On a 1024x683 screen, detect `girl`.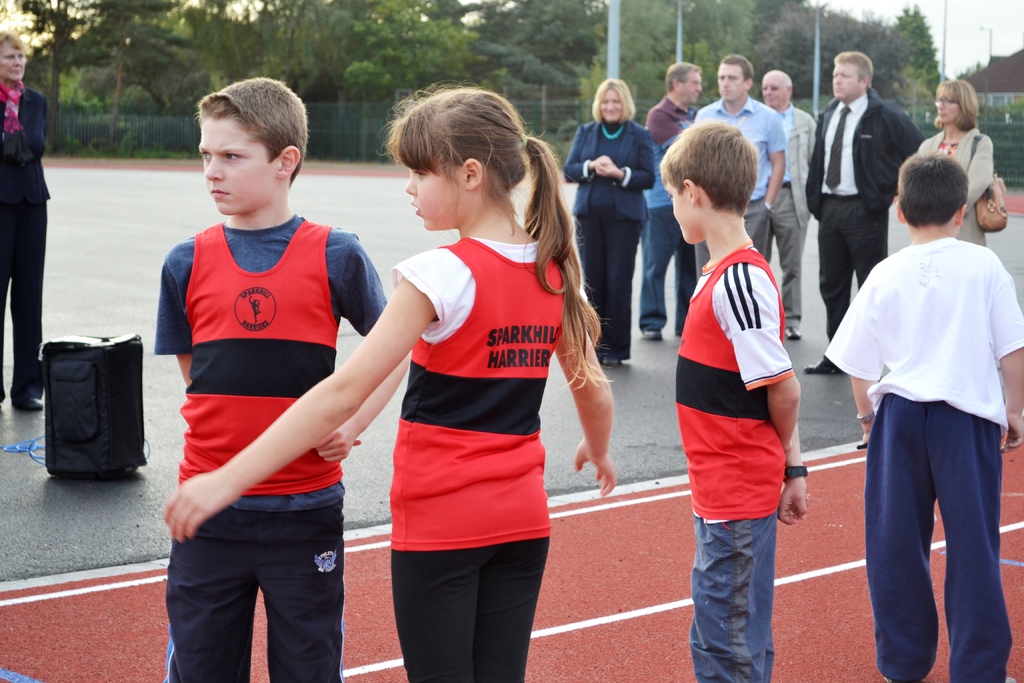
[162,80,618,682].
